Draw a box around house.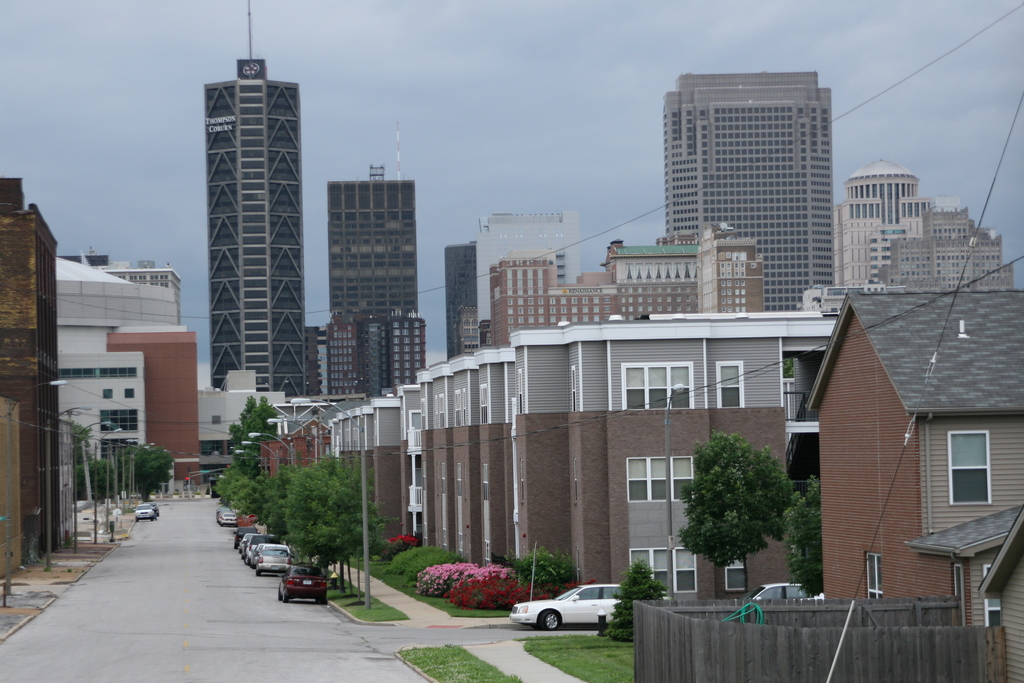
bbox=(0, 150, 94, 573).
